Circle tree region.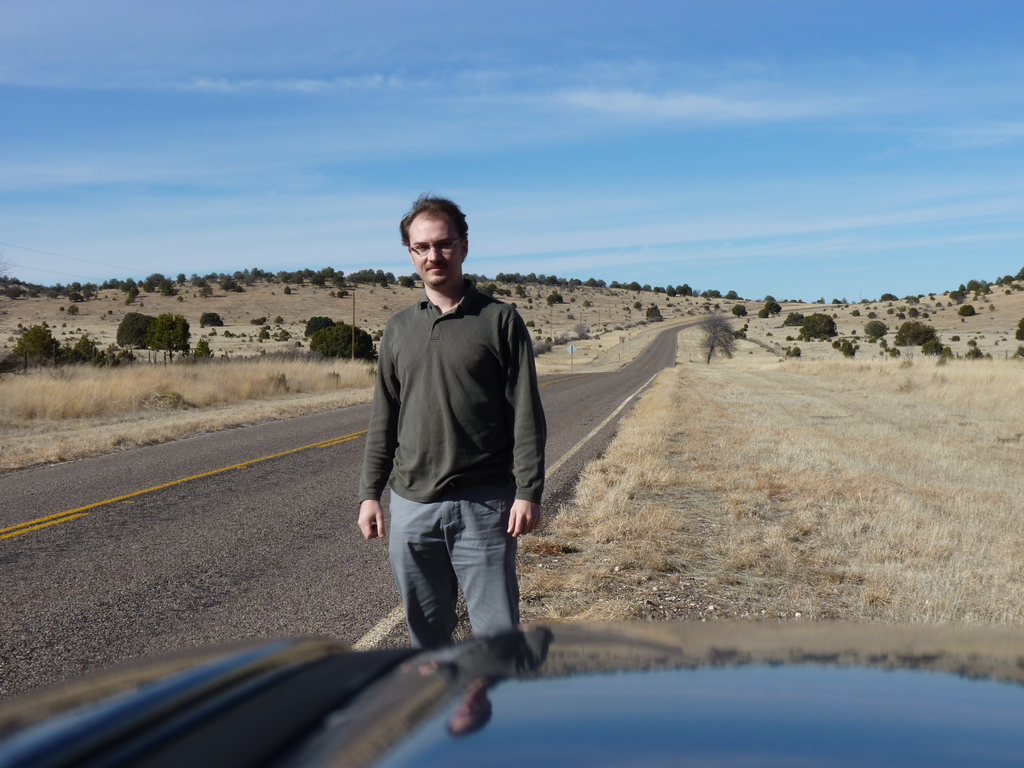
Region: x1=58 y1=342 x2=81 y2=366.
